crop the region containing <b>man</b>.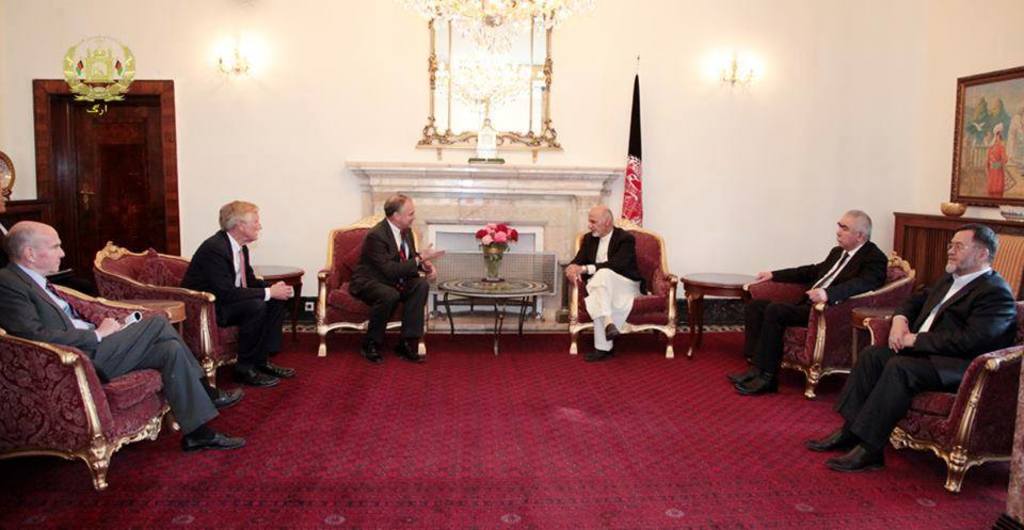
Crop region: x1=324 y1=191 x2=436 y2=359.
